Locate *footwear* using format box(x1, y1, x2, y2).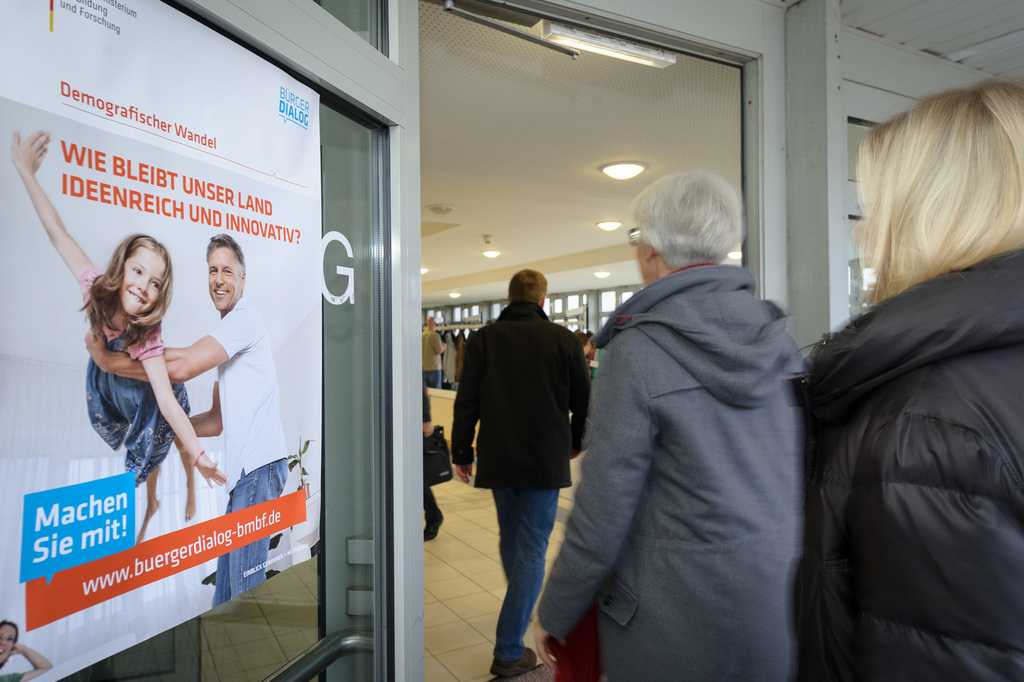
box(495, 644, 538, 668).
